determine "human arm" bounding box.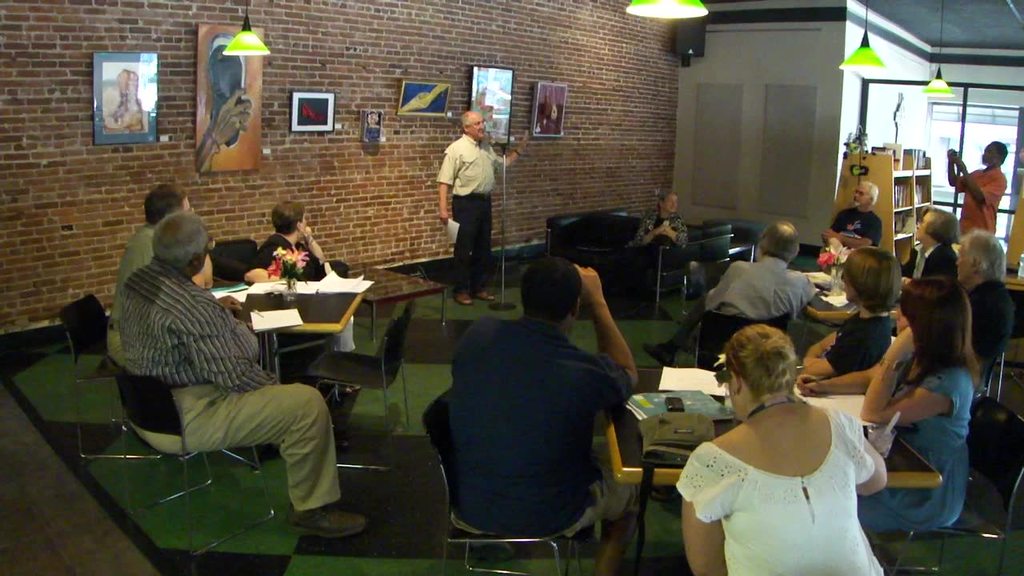
Determined: [x1=654, y1=215, x2=691, y2=250].
